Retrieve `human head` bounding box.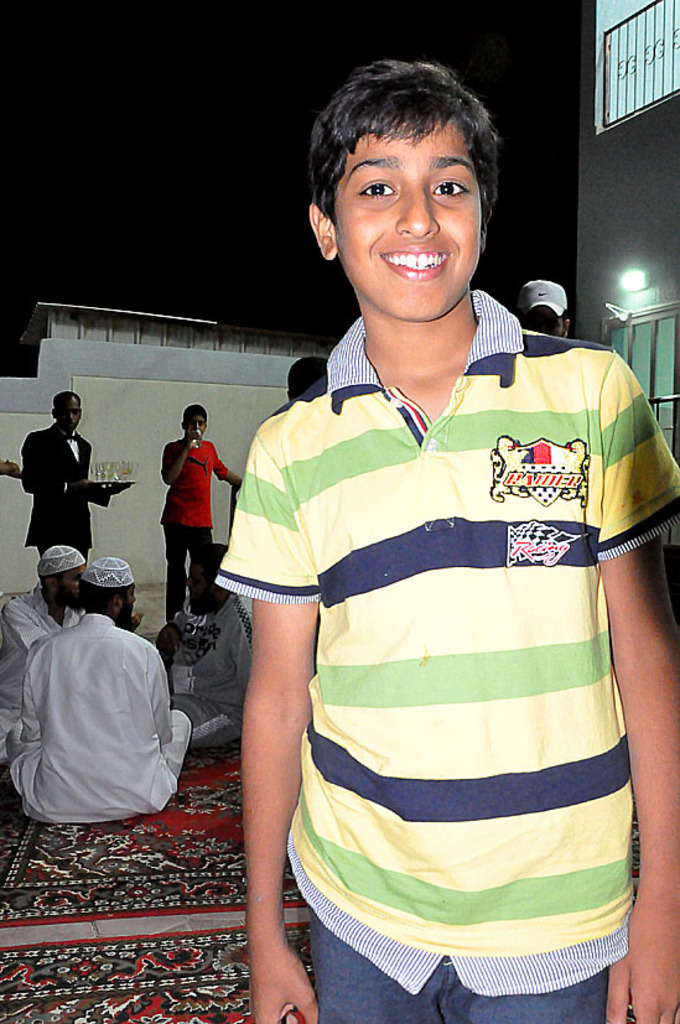
Bounding box: (left=181, top=402, right=211, bottom=436).
